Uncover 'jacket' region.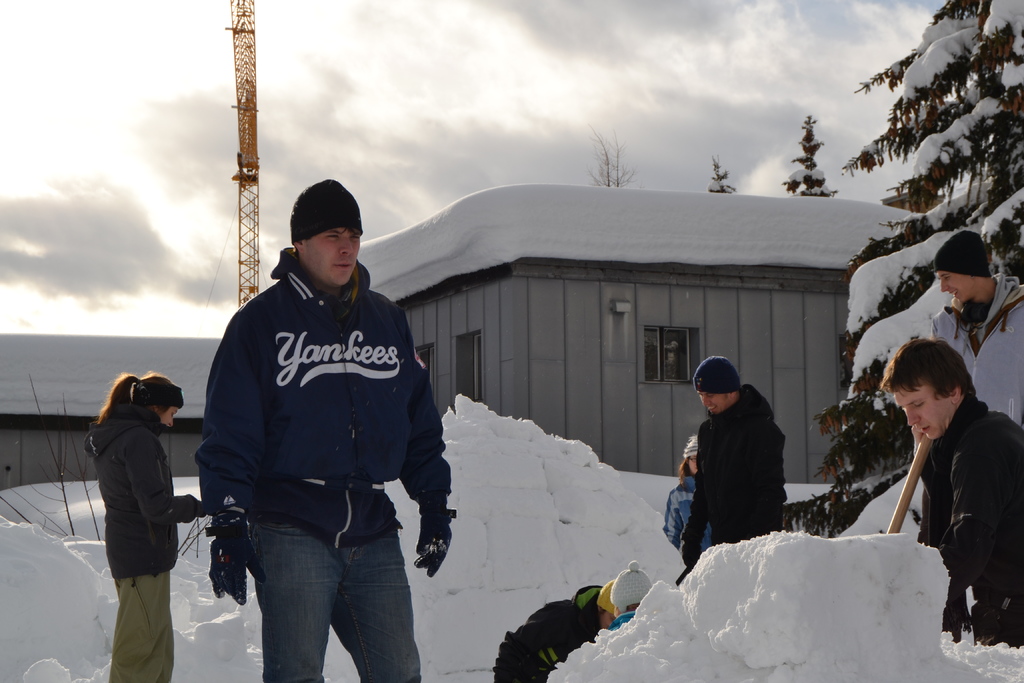
Uncovered: <bbox>187, 221, 447, 573</bbox>.
